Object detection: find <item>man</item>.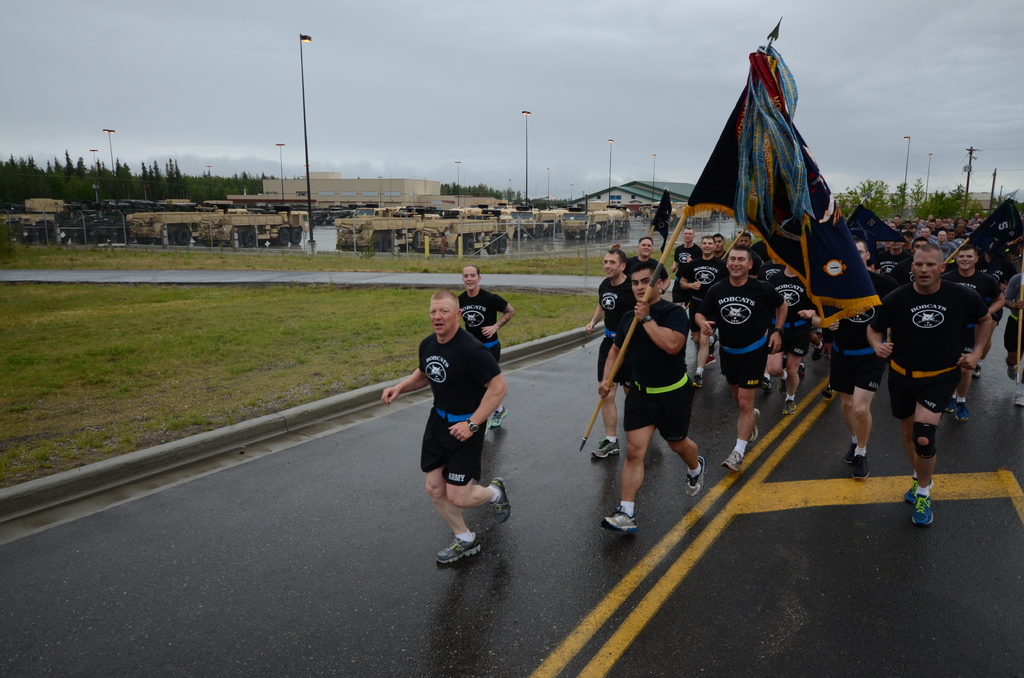
(left=1003, top=270, right=1023, bottom=383).
